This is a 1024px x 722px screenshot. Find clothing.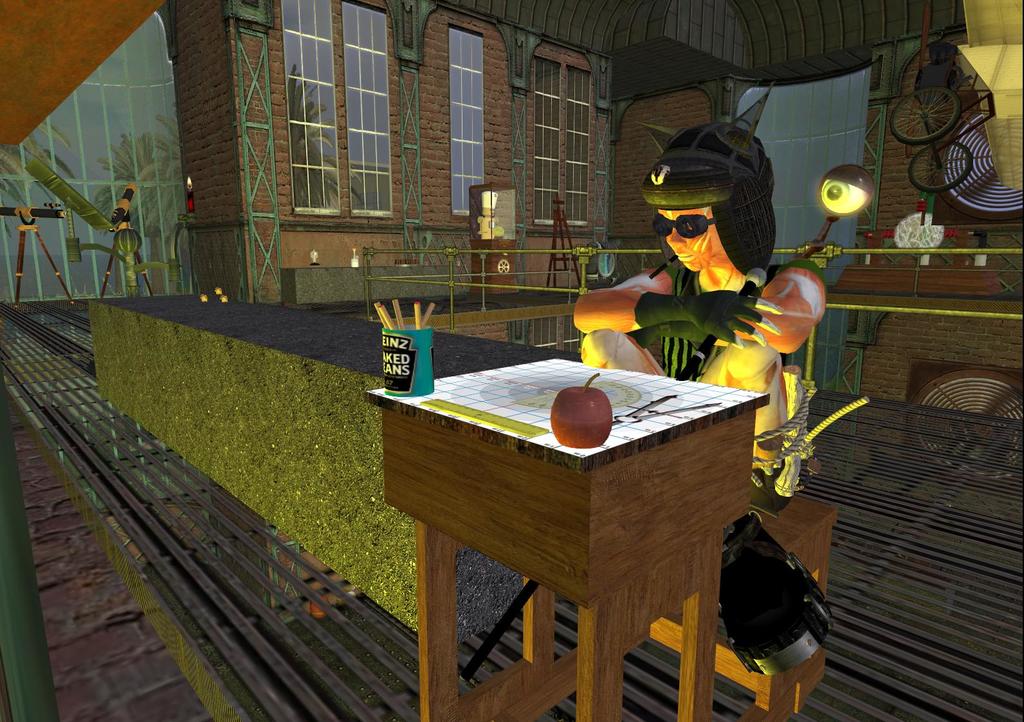
Bounding box: (662, 264, 826, 380).
